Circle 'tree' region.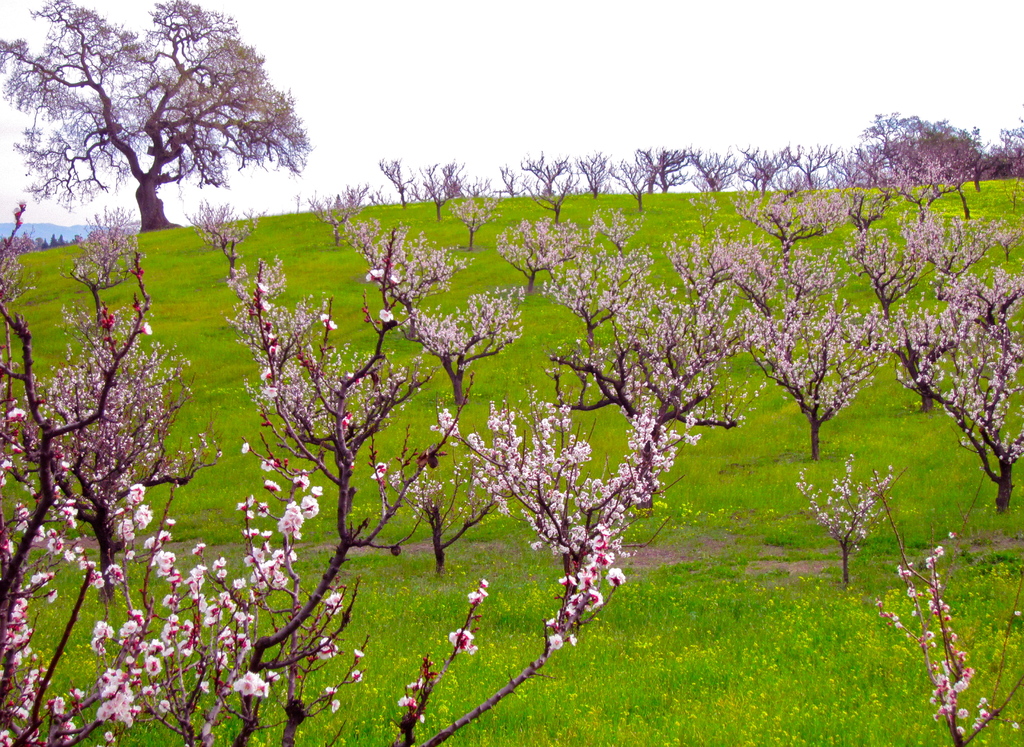
Region: detection(0, 374, 698, 746).
